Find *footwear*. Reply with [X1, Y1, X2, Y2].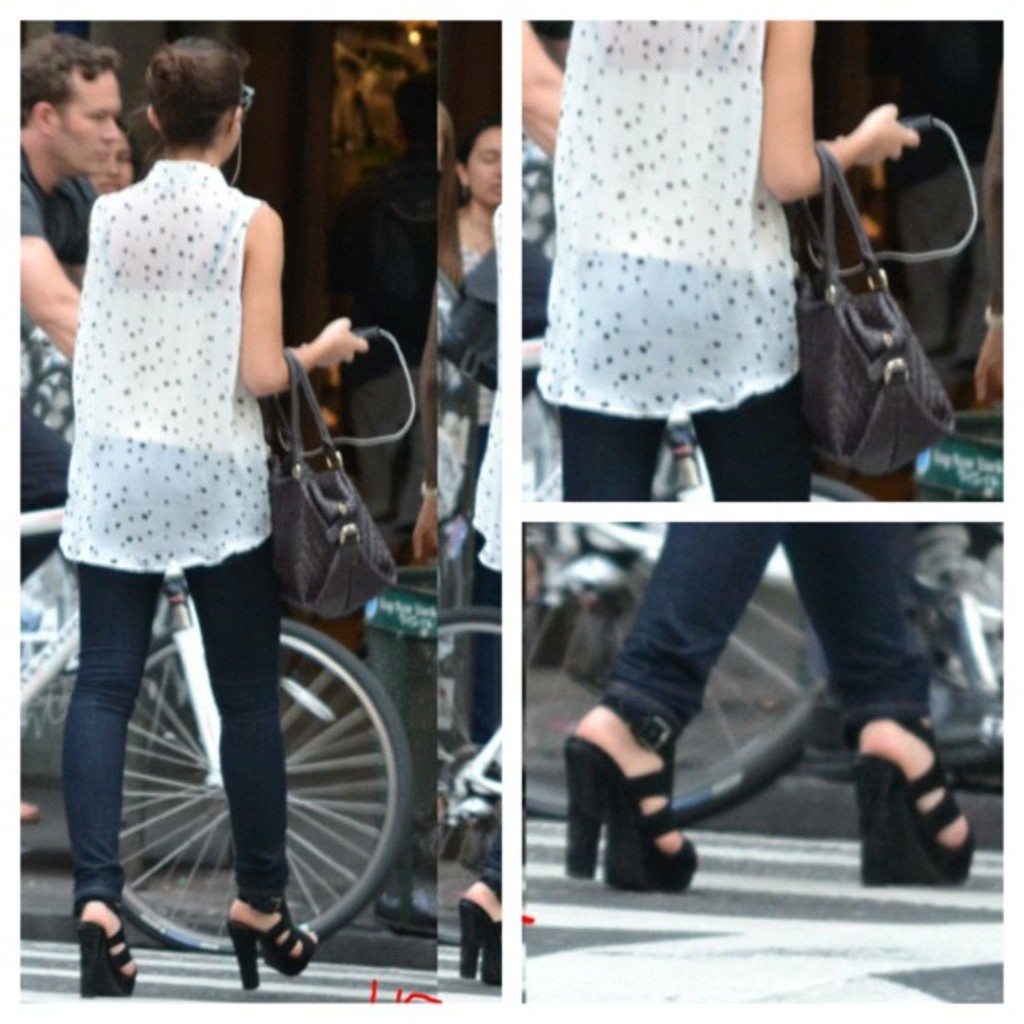
[561, 703, 724, 909].
